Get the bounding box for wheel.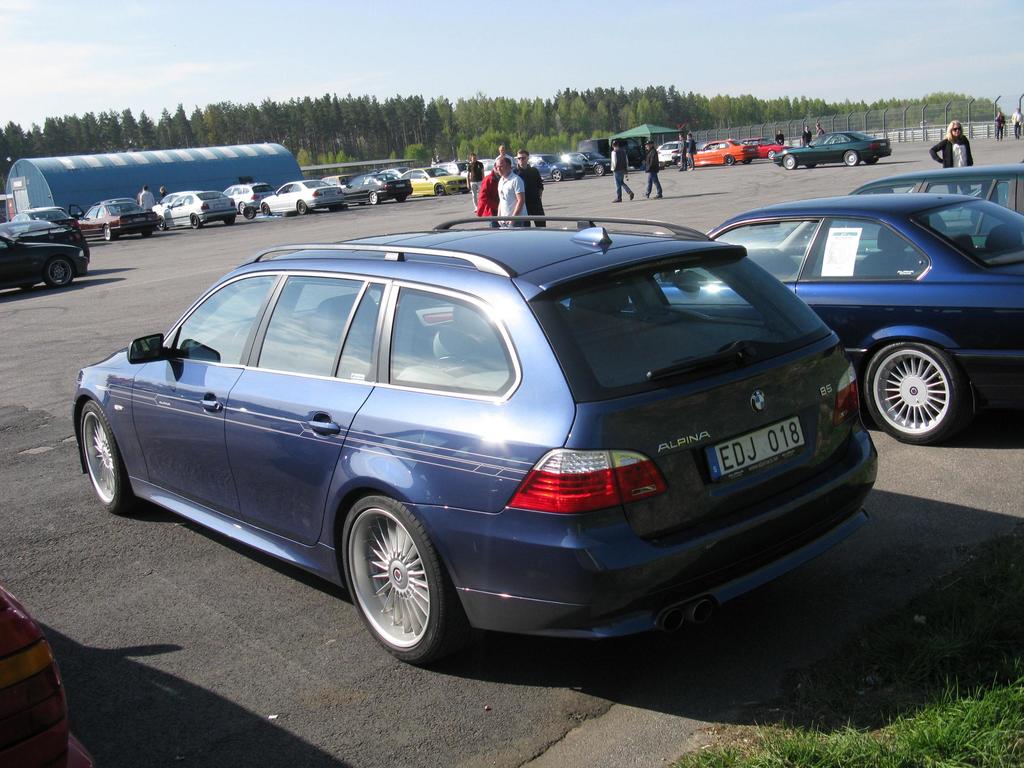
(235, 198, 246, 210).
